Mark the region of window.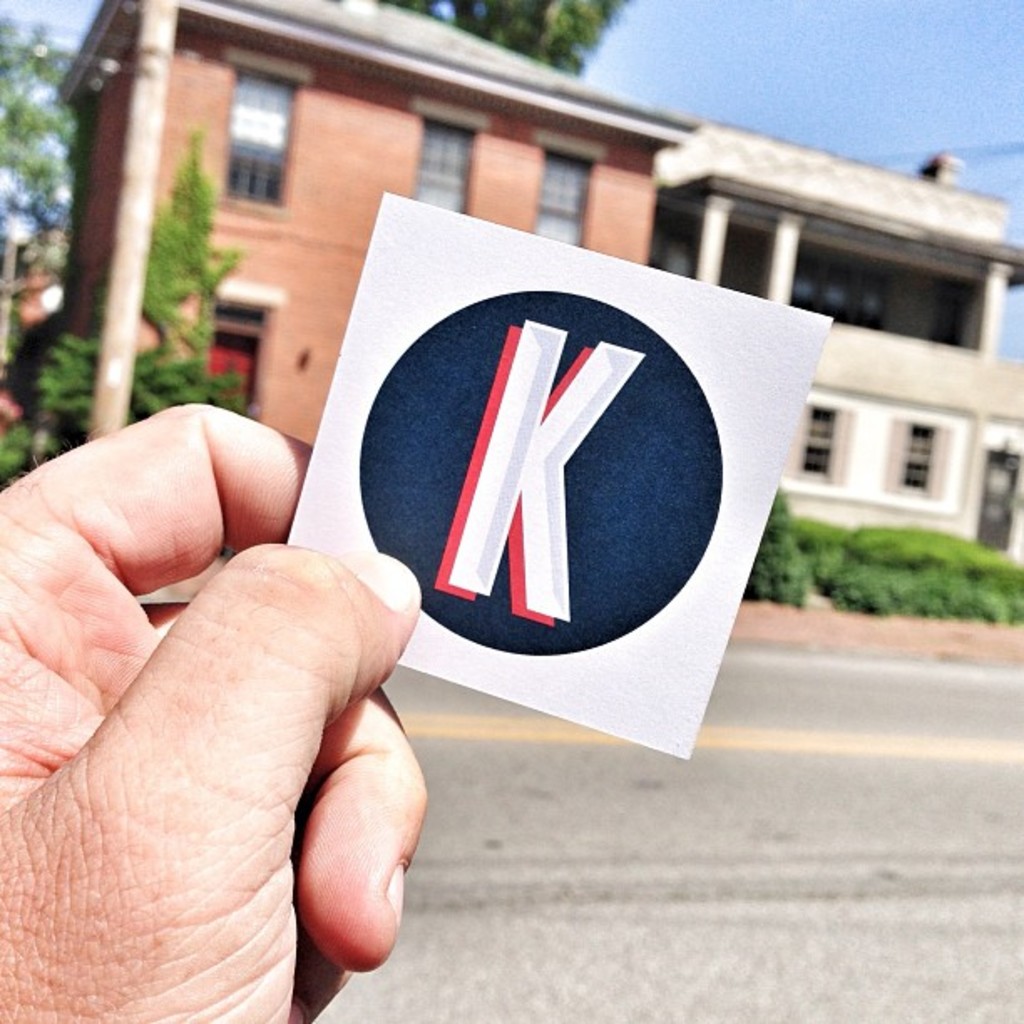
Region: (left=798, top=407, right=840, bottom=479).
